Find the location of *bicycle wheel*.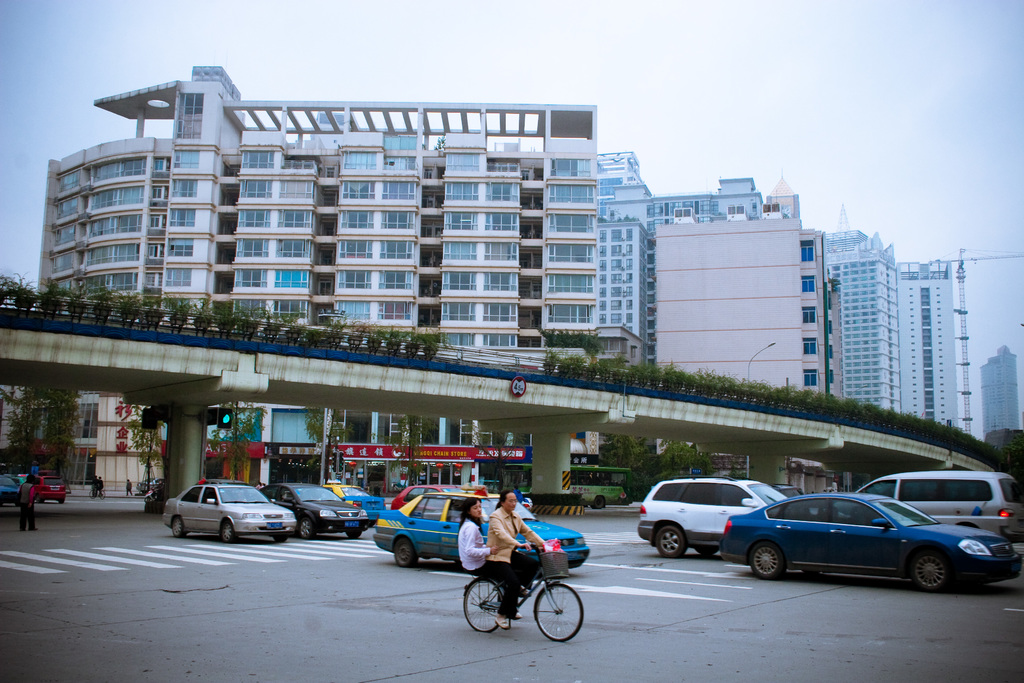
Location: 537,589,587,654.
